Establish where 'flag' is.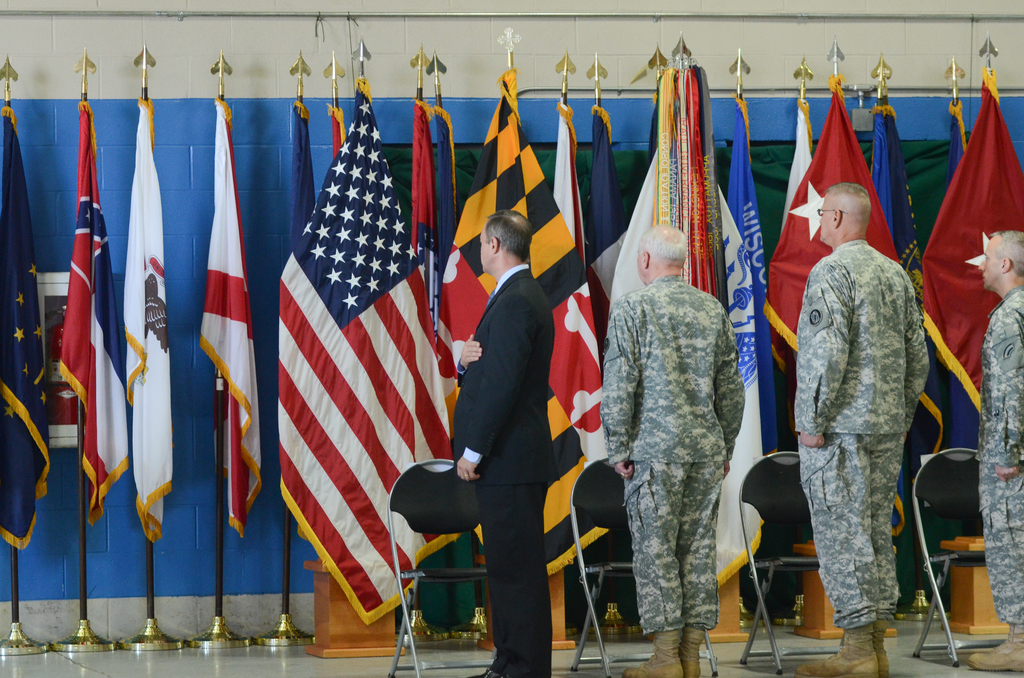
Established at crop(651, 62, 722, 309).
